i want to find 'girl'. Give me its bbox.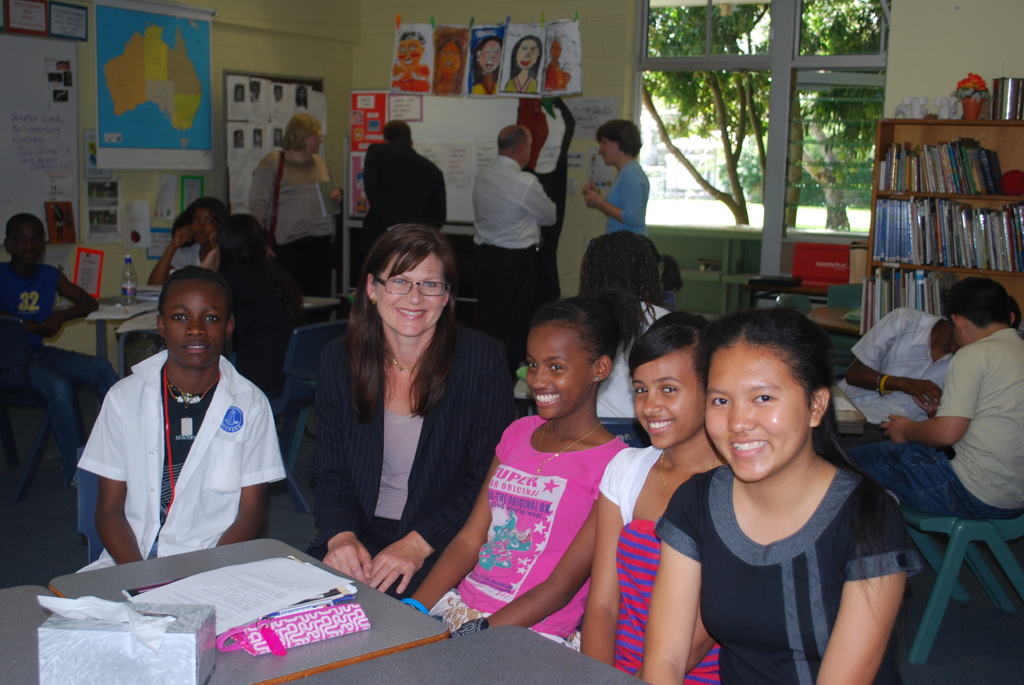
x1=146 y1=196 x2=225 y2=280.
